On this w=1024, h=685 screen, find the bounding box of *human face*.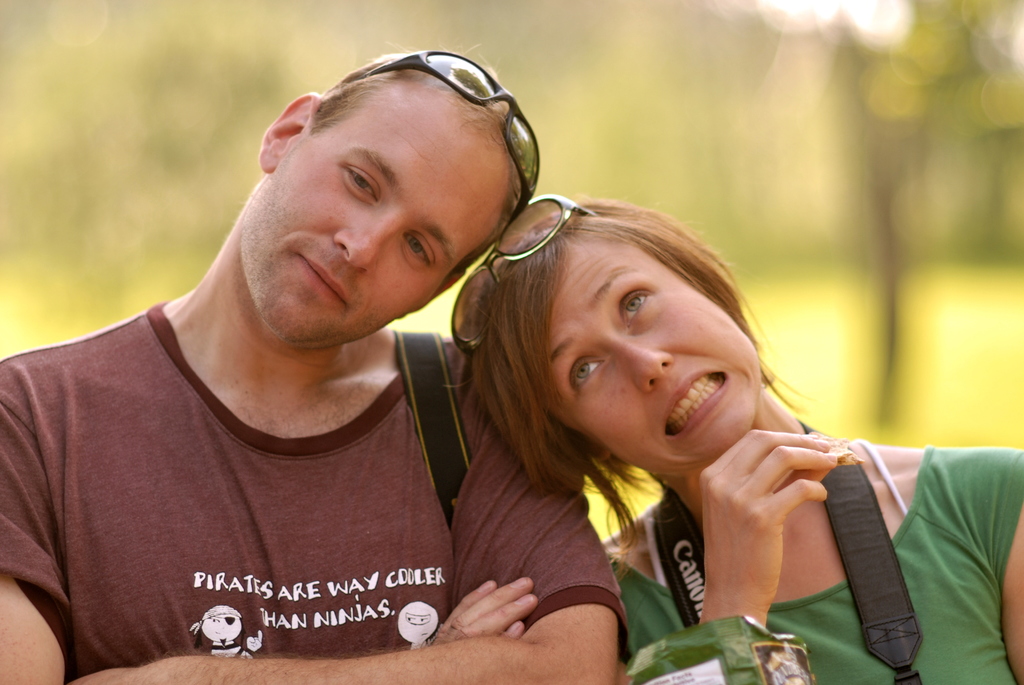
Bounding box: rect(530, 243, 759, 467).
